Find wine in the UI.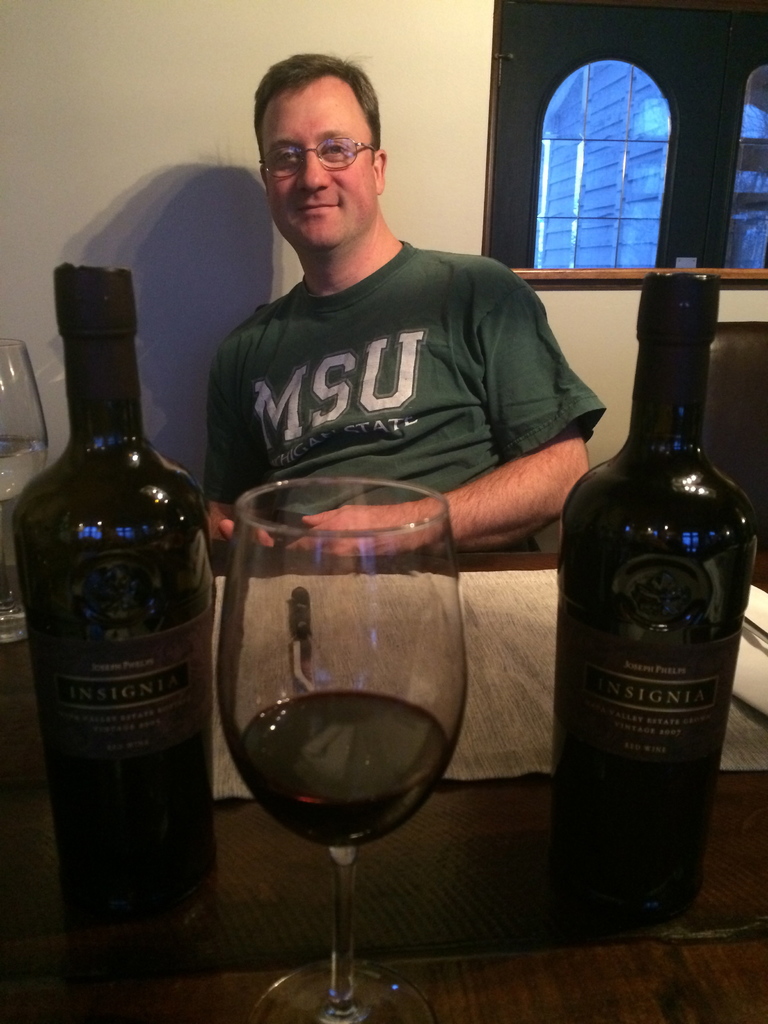
UI element at {"x1": 20, "y1": 267, "x2": 220, "y2": 984}.
